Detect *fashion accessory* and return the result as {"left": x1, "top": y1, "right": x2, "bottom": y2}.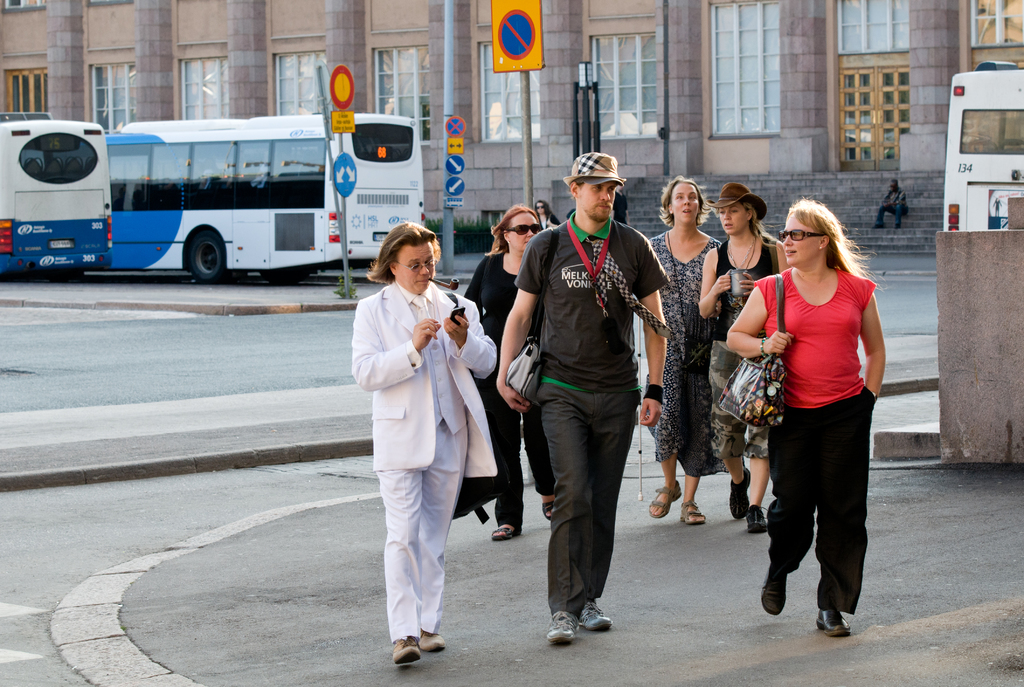
{"left": 490, "top": 522, "right": 523, "bottom": 542}.
